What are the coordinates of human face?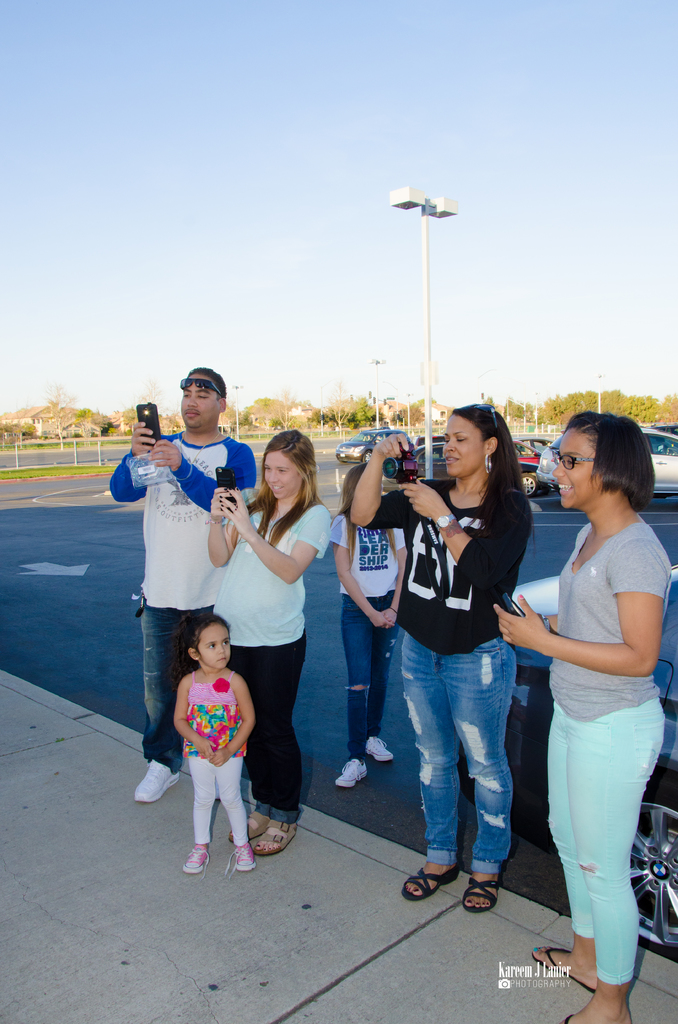
[x1=262, y1=451, x2=301, y2=499].
